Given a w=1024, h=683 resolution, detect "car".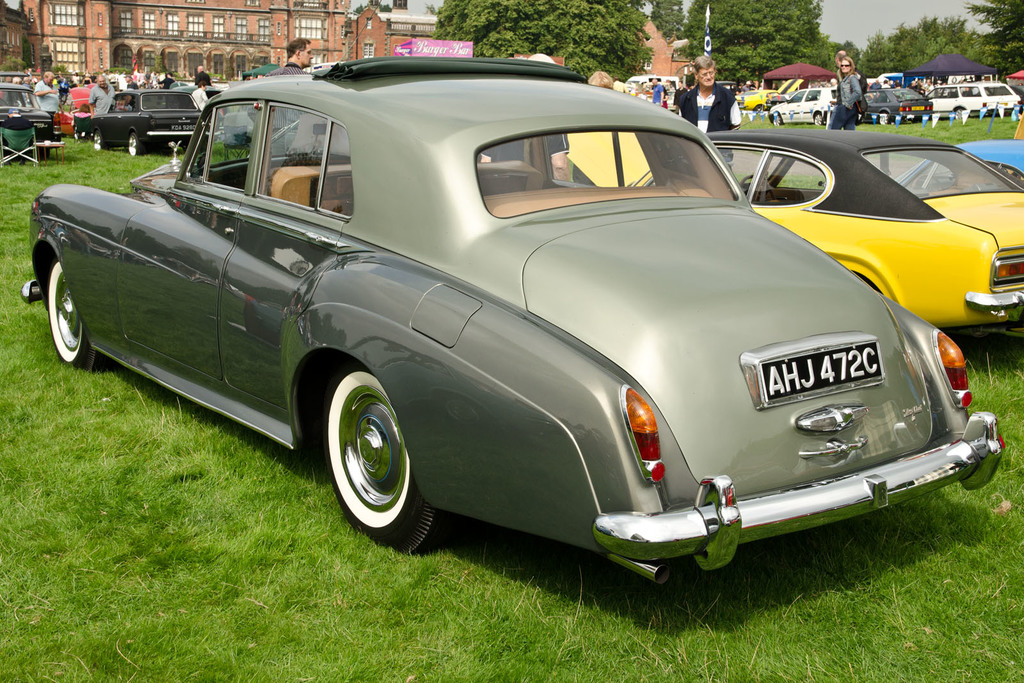
559,131,1023,346.
